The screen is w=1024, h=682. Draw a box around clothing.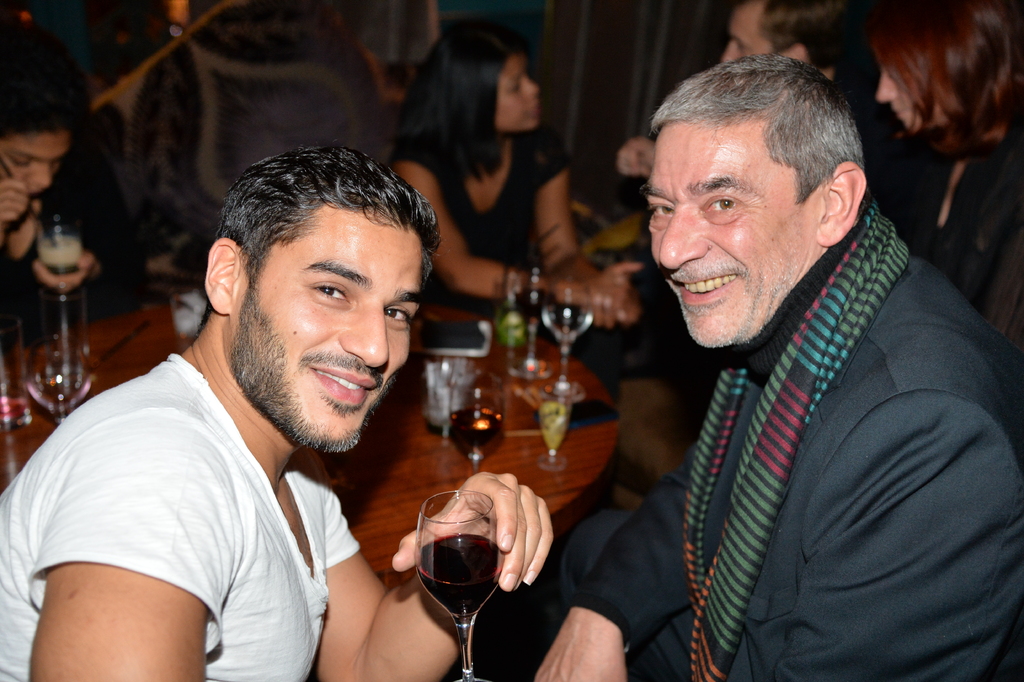
[908, 123, 1023, 323].
